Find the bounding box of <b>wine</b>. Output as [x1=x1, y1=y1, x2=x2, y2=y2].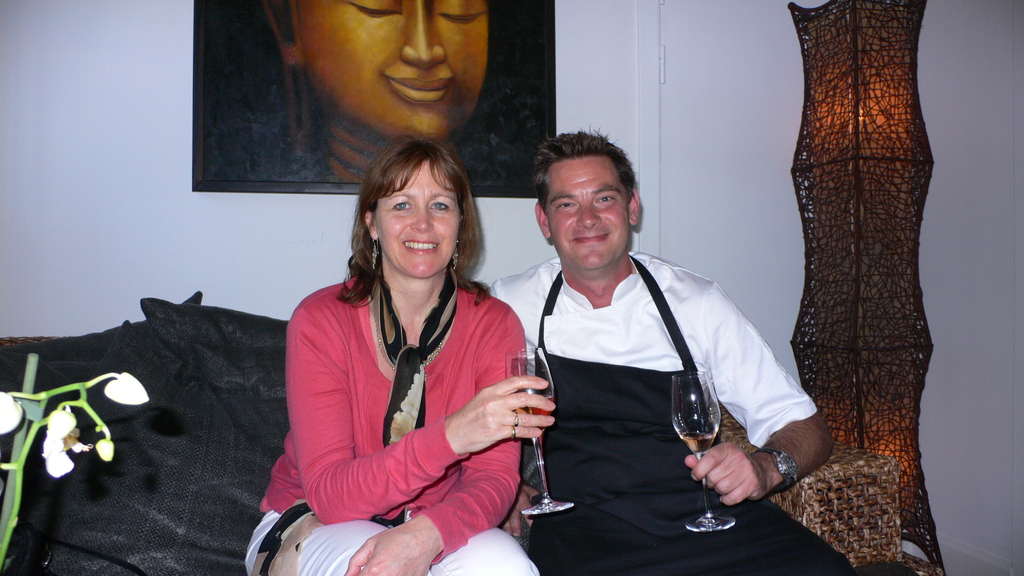
[x1=683, y1=432, x2=712, y2=451].
